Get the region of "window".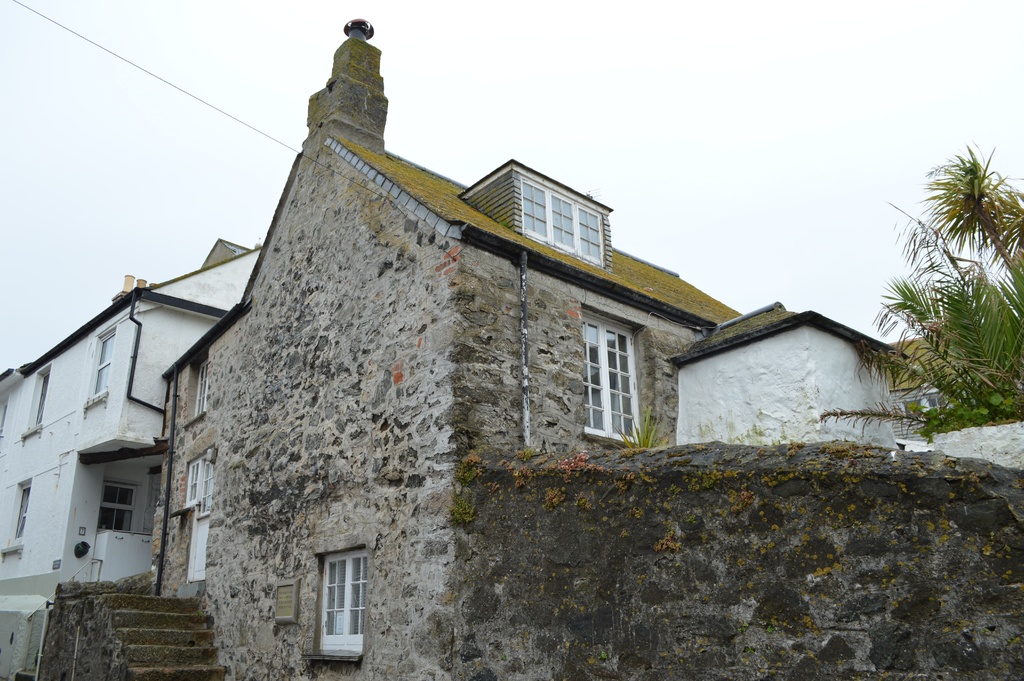
box(584, 309, 636, 436).
